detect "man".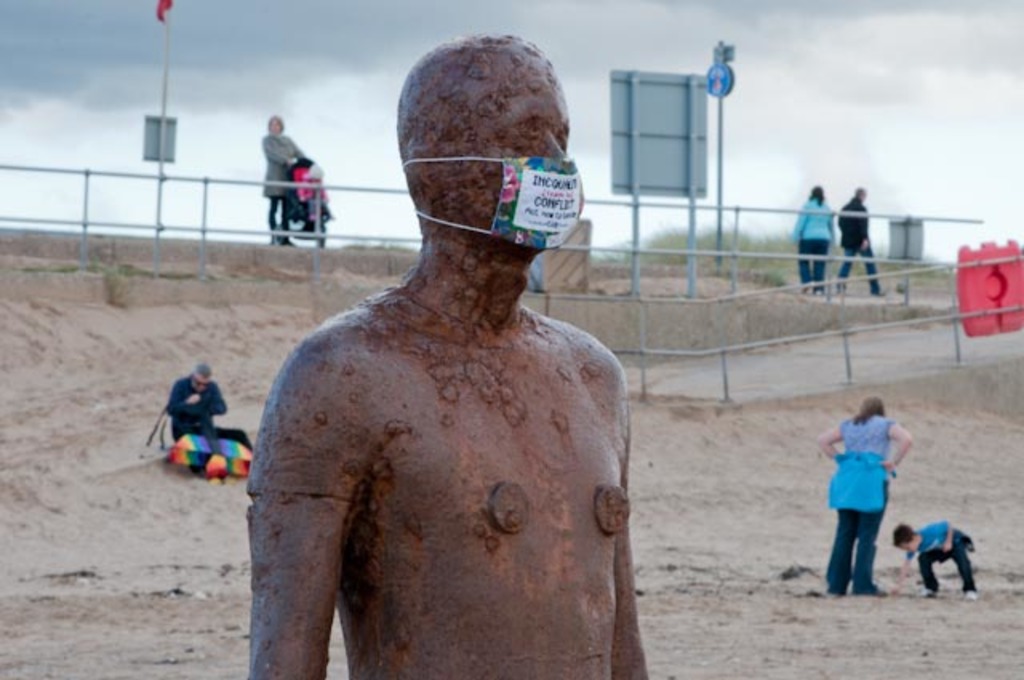
Detected at 240 37 680 679.
